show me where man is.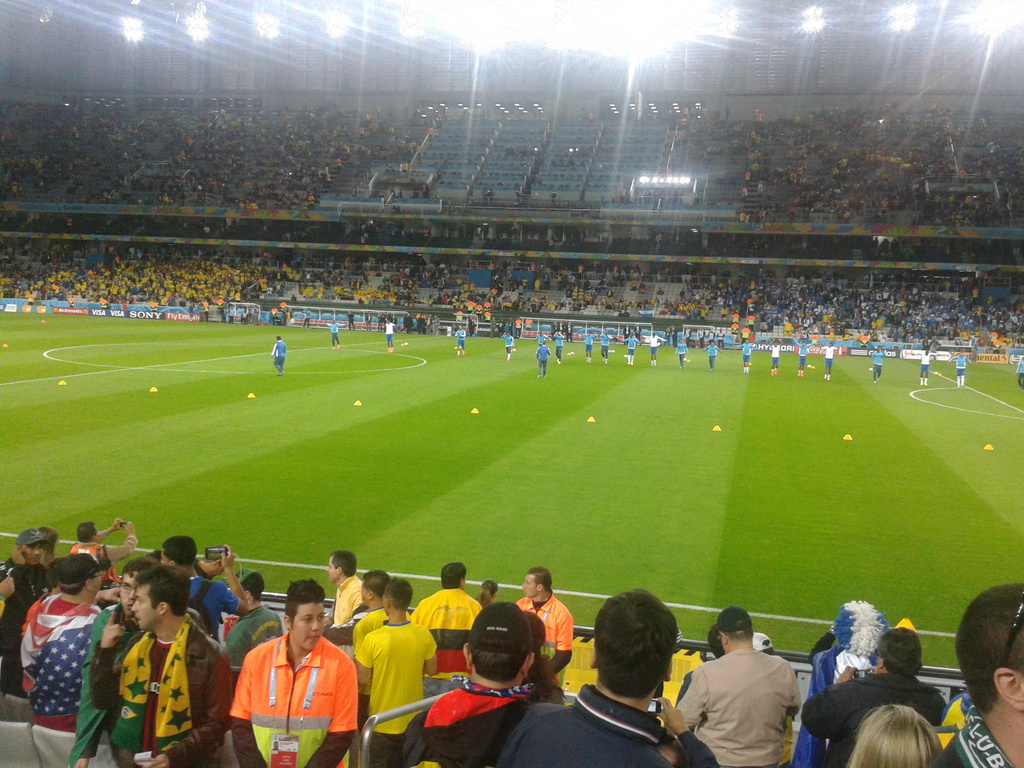
man is at <box>227,303,235,323</box>.
